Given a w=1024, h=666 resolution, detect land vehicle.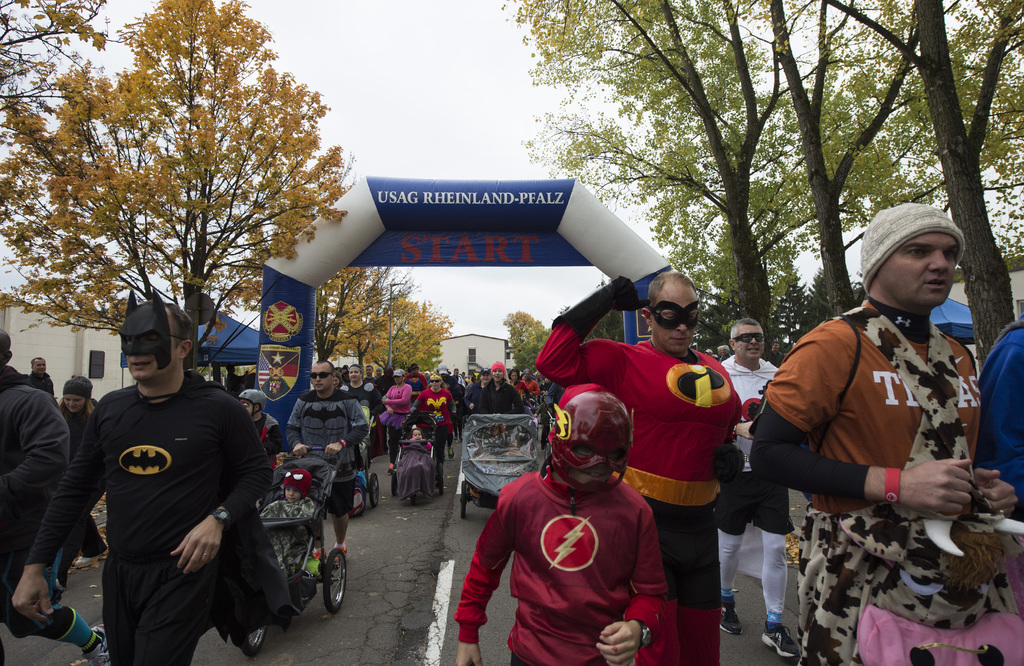
460/414/542/522.
